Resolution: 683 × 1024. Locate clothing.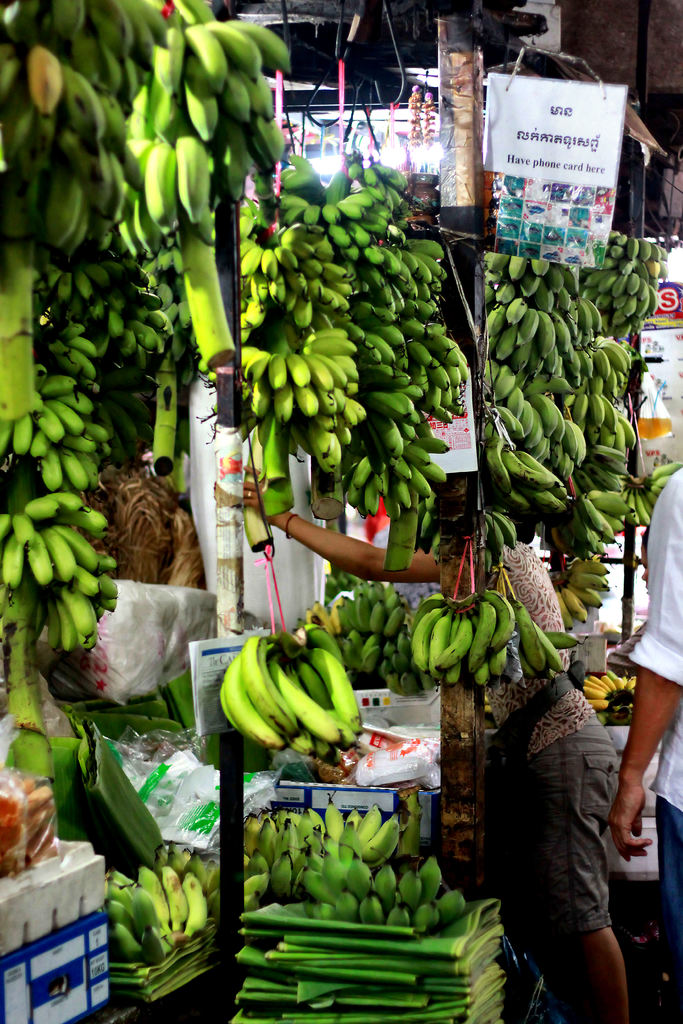
[627, 458, 682, 954].
